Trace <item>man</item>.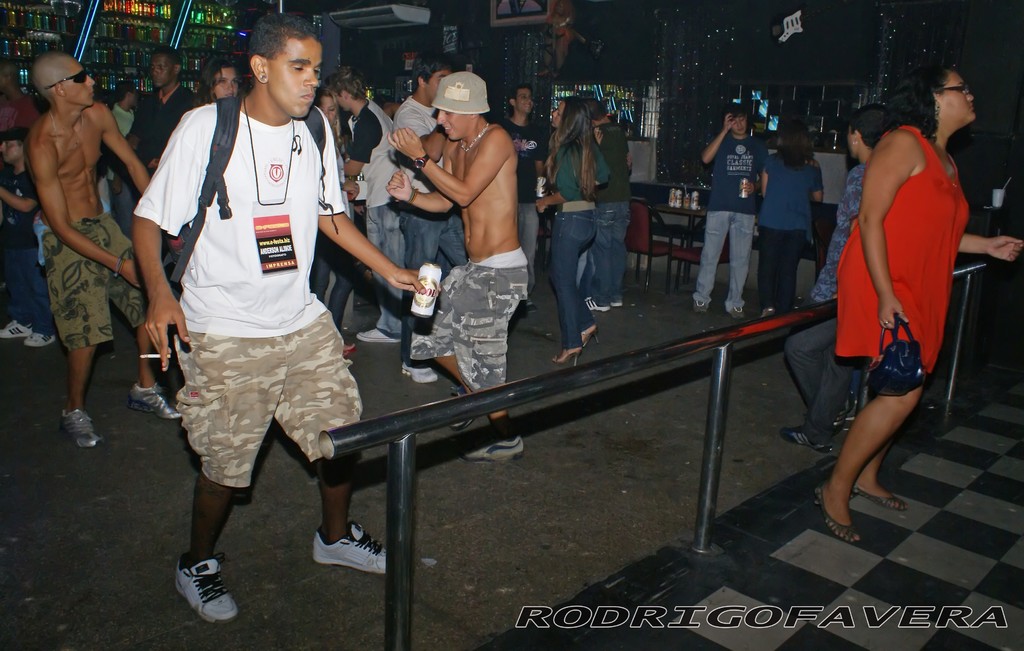
Traced to pyautogui.locateOnScreen(130, 35, 200, 178).
